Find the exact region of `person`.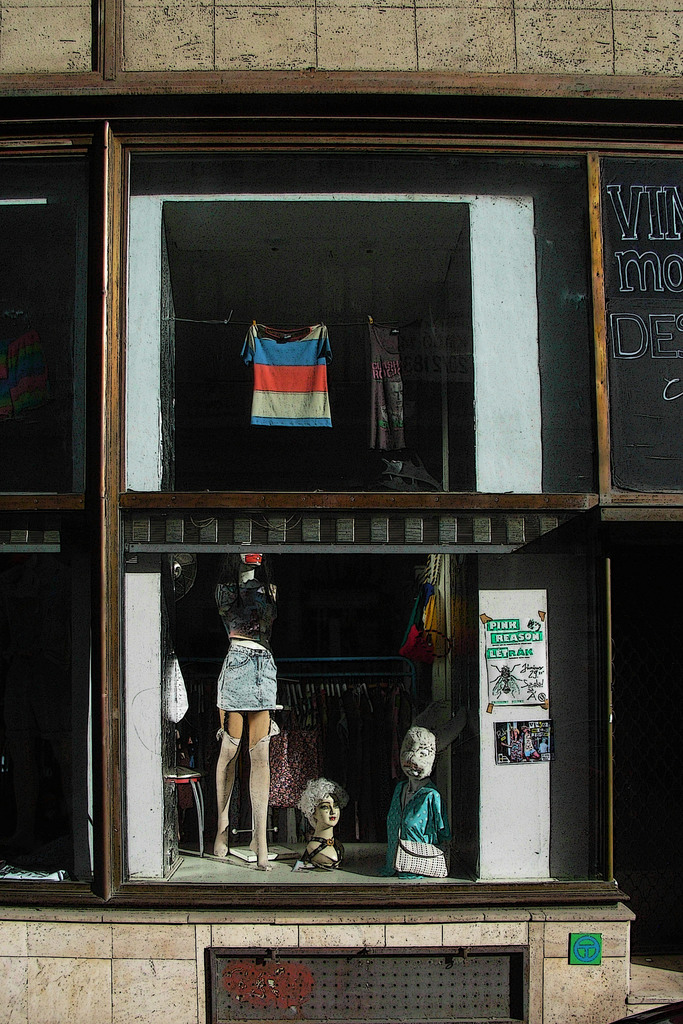
Exact region: bbox(208, 590, 292, 879).
